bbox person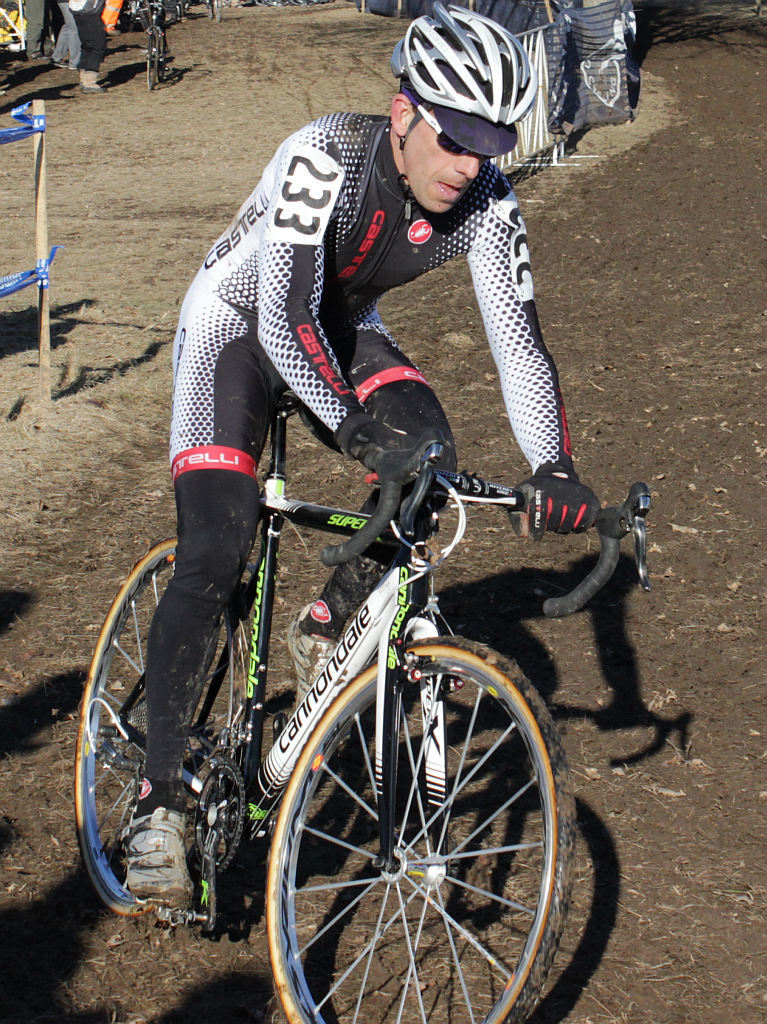
region(71, 0, 108, 97)
